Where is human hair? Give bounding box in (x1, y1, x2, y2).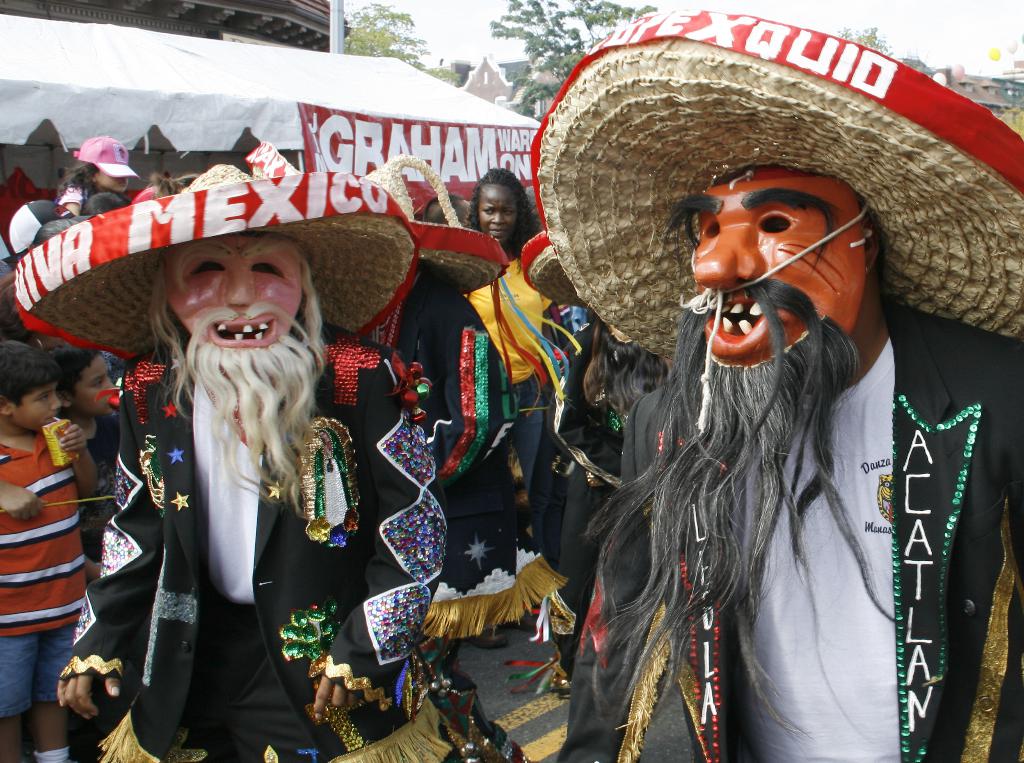
(26, 221, 81, 245).
